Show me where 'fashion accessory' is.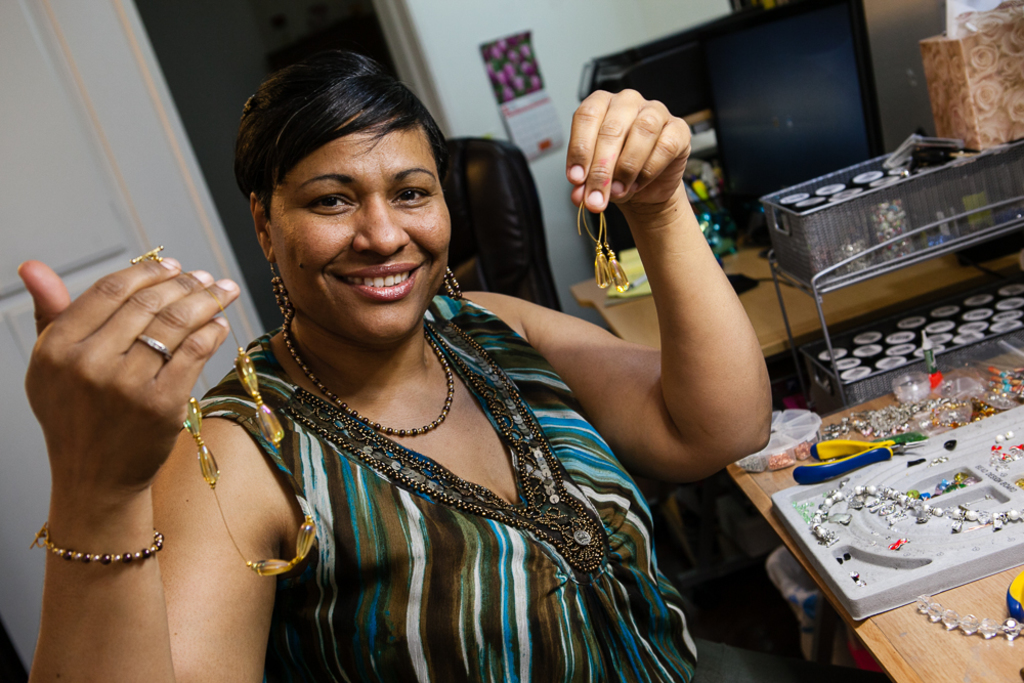
'fashion accessory' is at region(26, 524, 166, 565).
